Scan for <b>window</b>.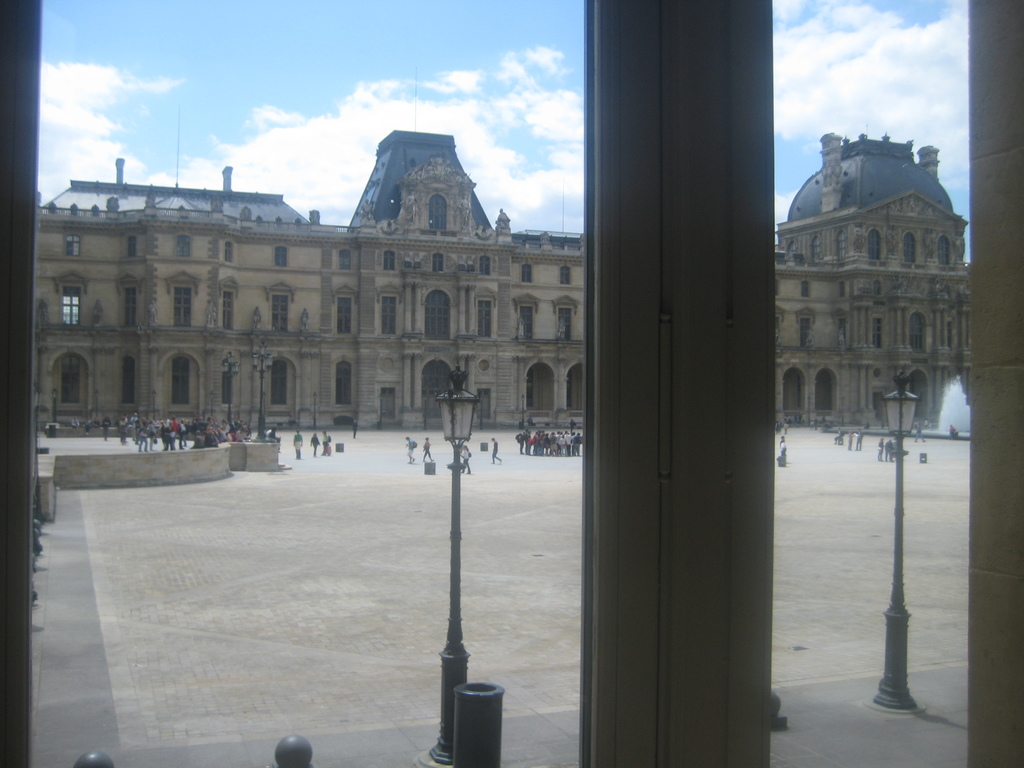
Scan result: detection(904, 233, 916, 266).
